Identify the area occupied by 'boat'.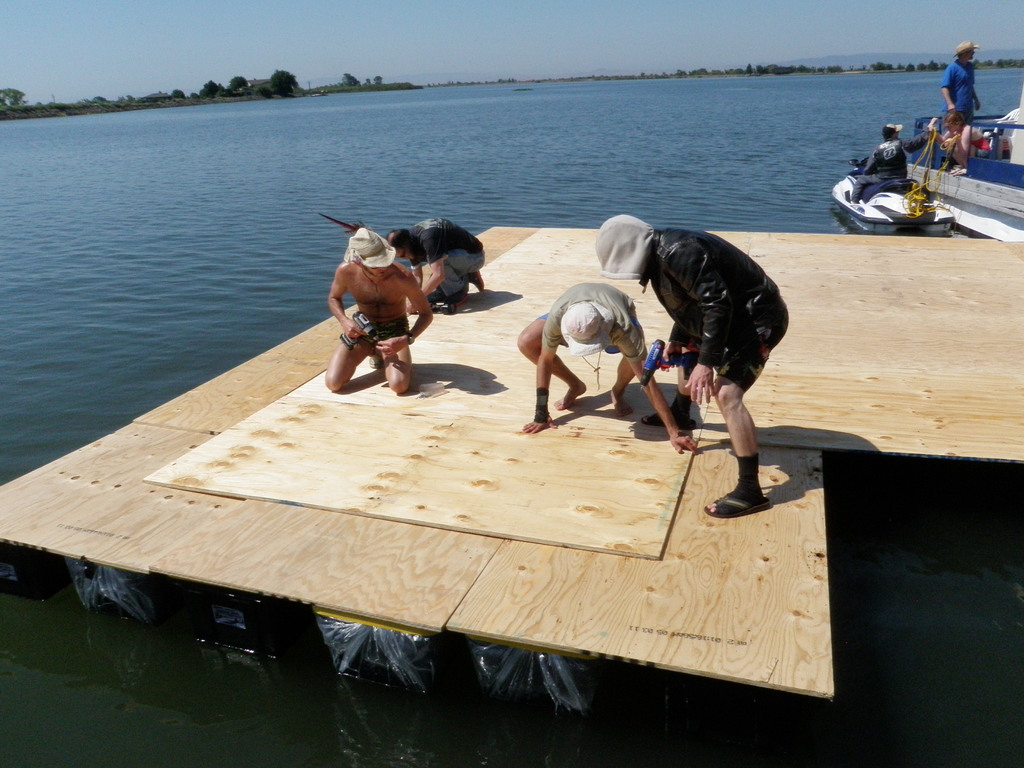
Area: [831,158,957,236].
